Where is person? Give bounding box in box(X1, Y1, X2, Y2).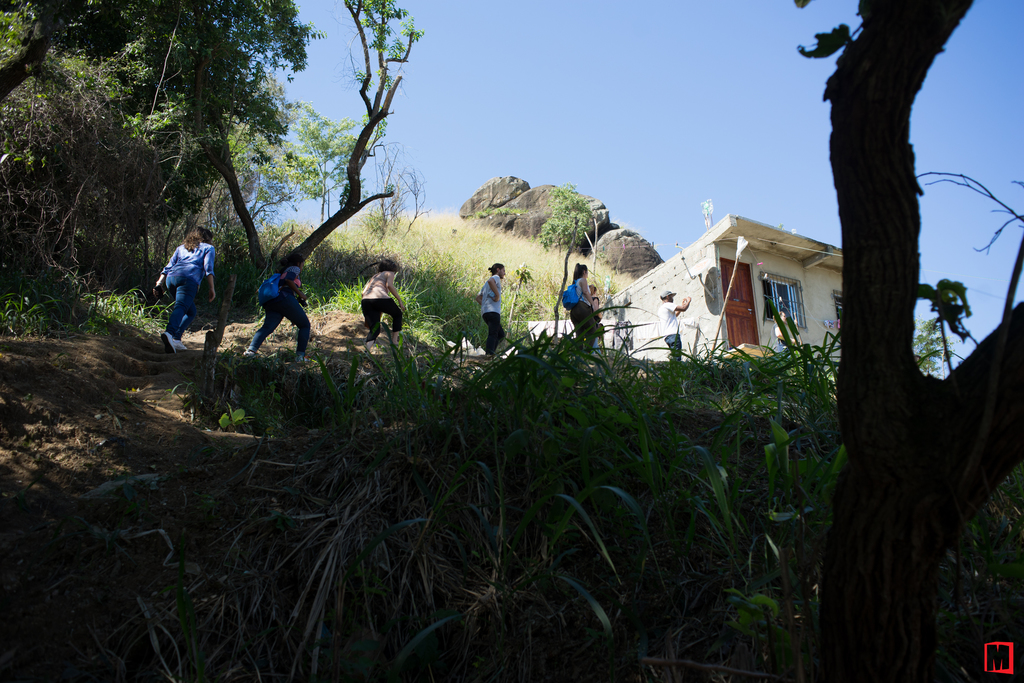
box(475, 263, 506, 359).
